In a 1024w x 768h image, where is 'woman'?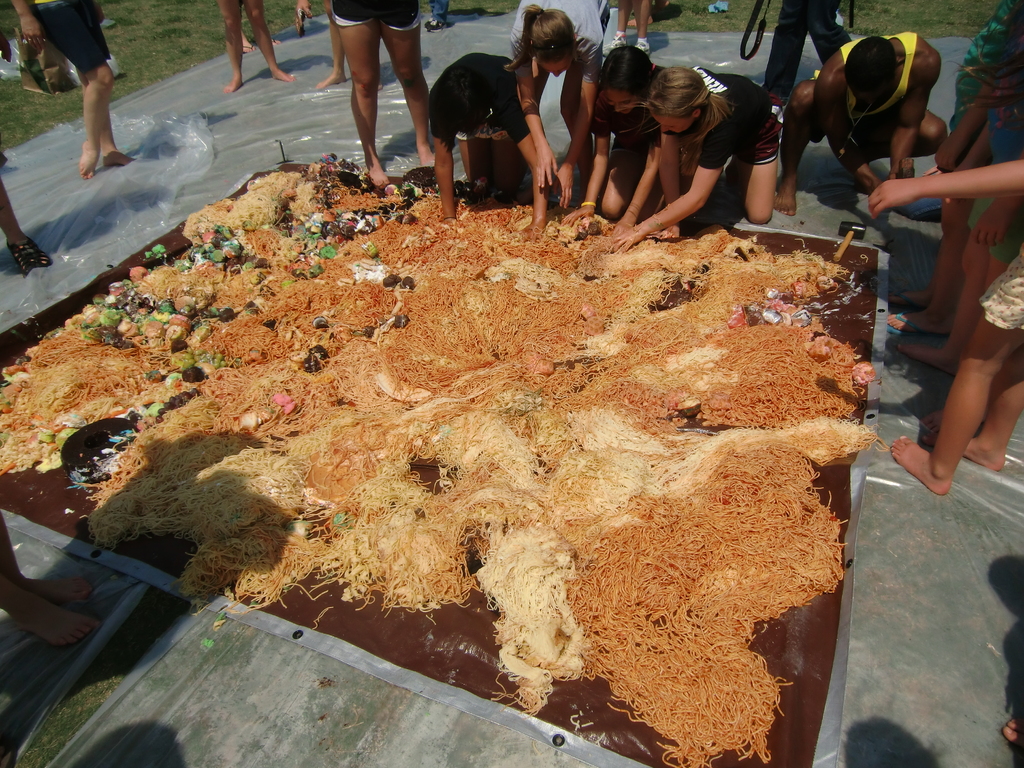
pyautogui.locateOnScreen(428, 50, 548, 237).
